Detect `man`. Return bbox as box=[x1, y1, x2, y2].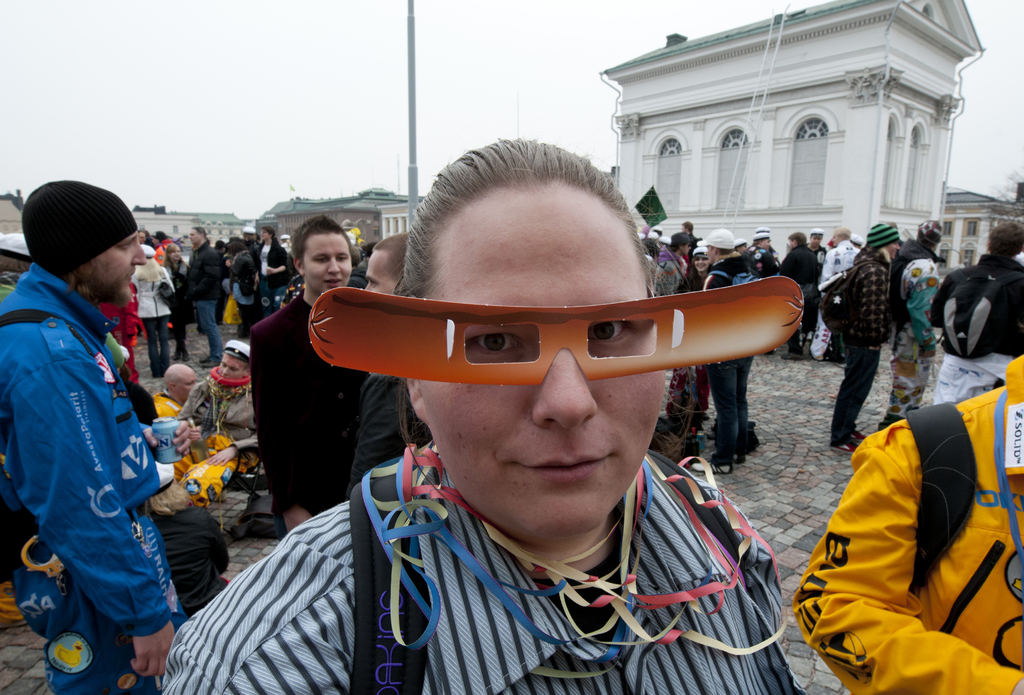
box=[234, 211, 367, 542].
